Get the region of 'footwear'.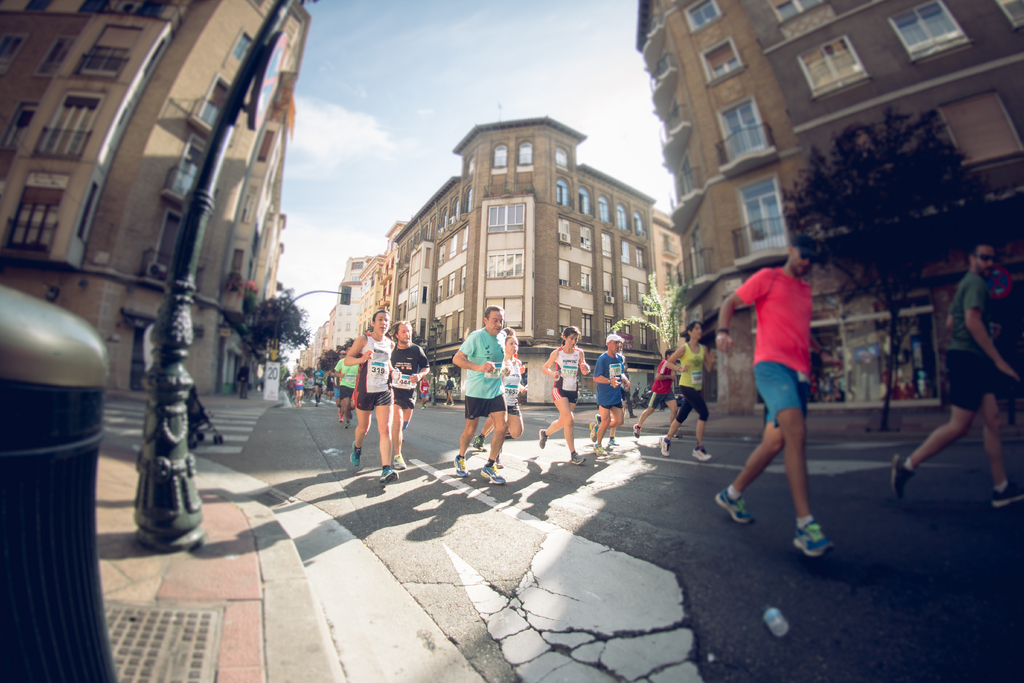
box(588, 418, 600, 443).
